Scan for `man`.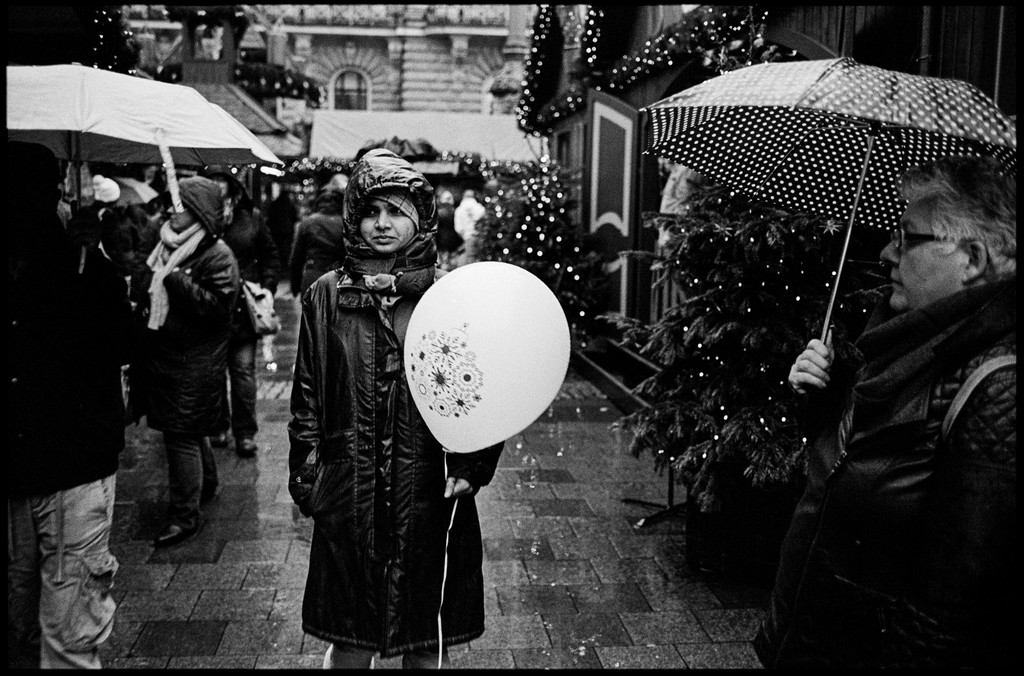
Scan result: BBox(453, 188, 485, 264).
